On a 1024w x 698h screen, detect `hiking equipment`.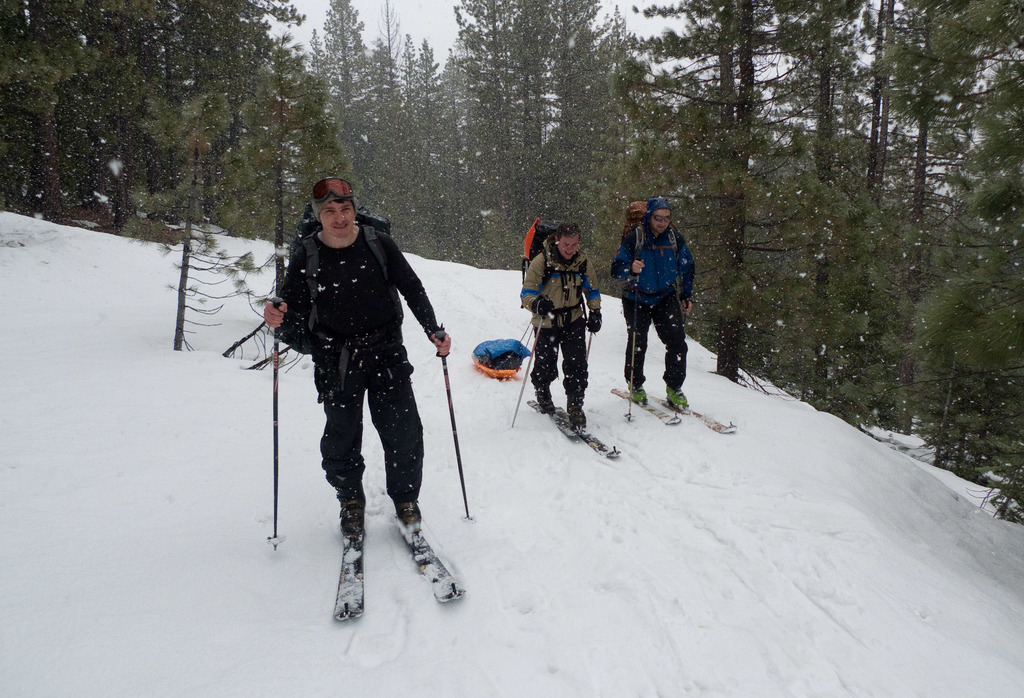
{"left": 617, "top": 205, "right": 687, "bottom": 266}.
